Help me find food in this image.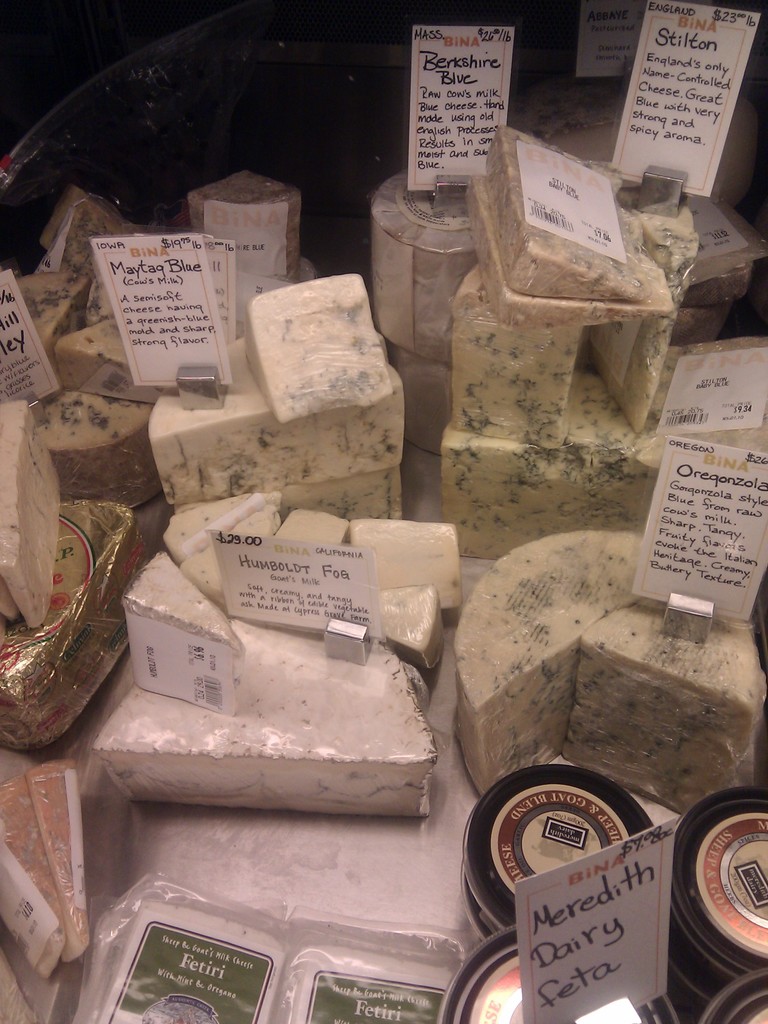
Found it: {"x1": 45, "y1": 191, "x2": 138, "y2": 280}.
